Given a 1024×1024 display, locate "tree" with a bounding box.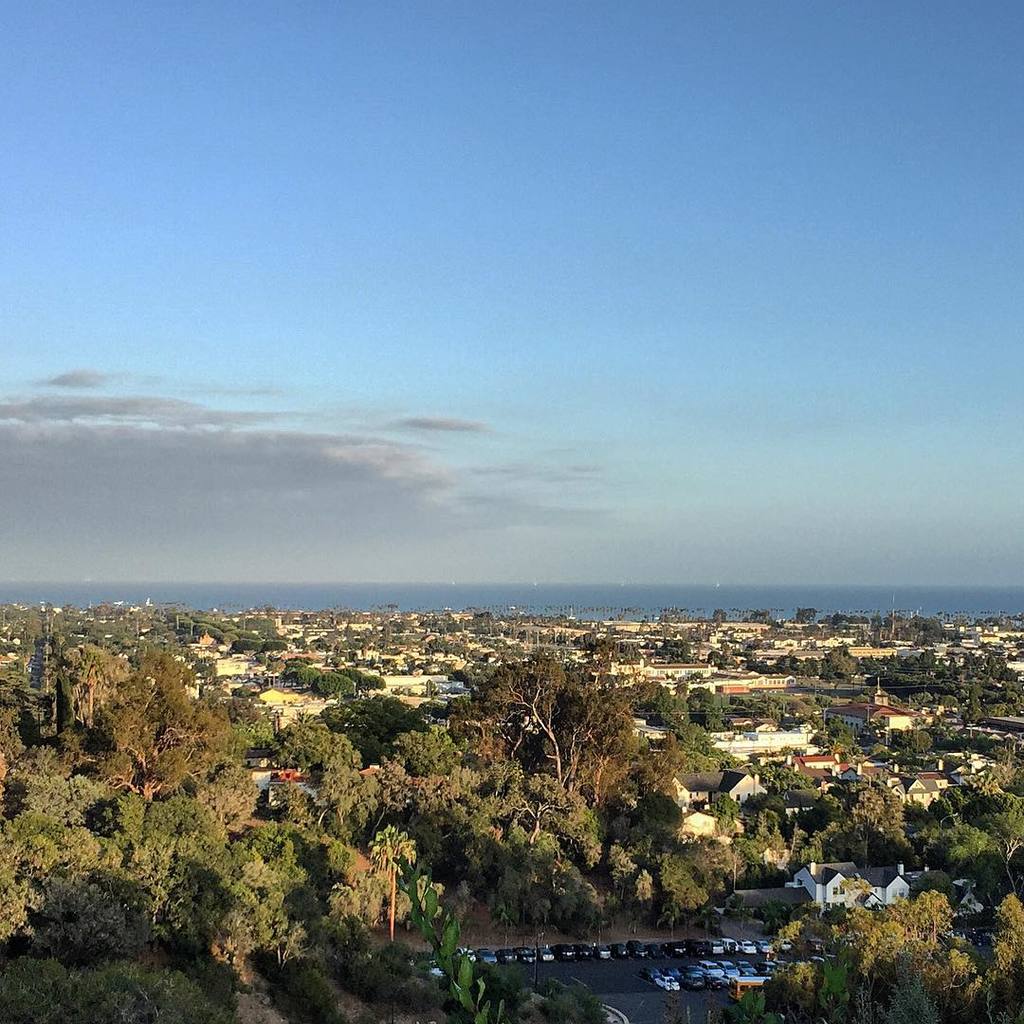
Located: (left=795, top=604, right=824, bottom=625).
